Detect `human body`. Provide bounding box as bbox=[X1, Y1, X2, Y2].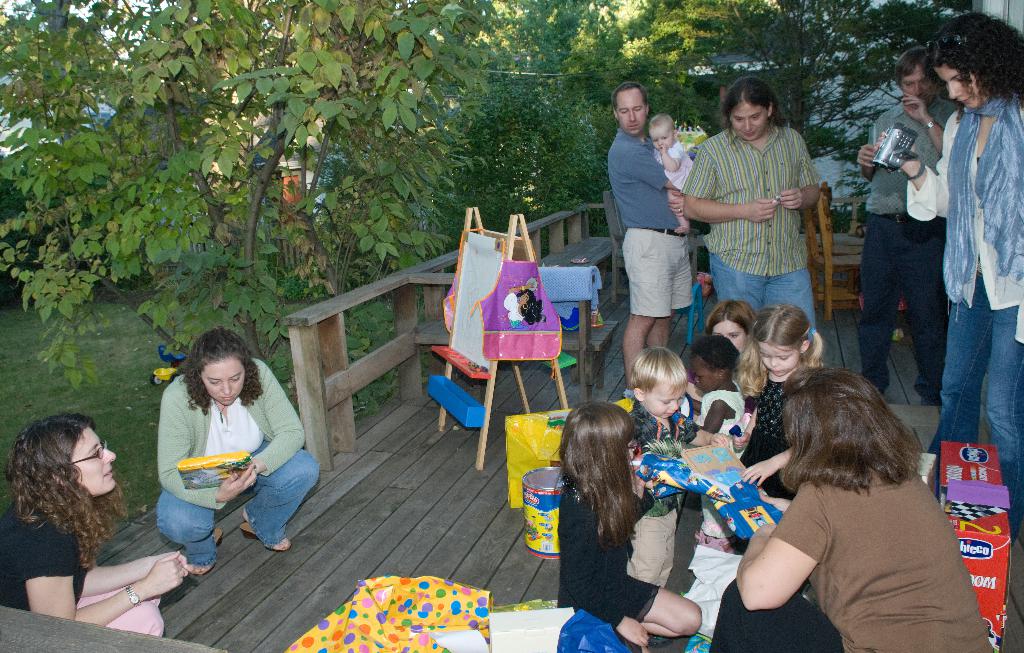
bbox=[605, 129, 694, 402].
